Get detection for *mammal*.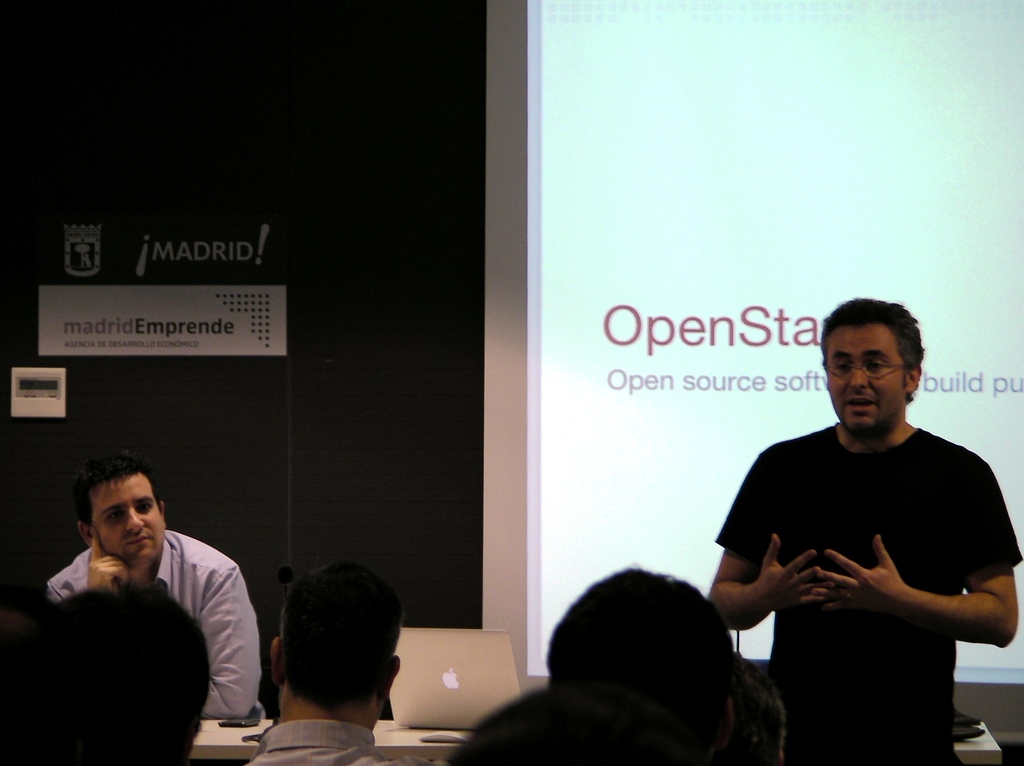
Detection: left=452, top=689, right=548, bottom=765.
